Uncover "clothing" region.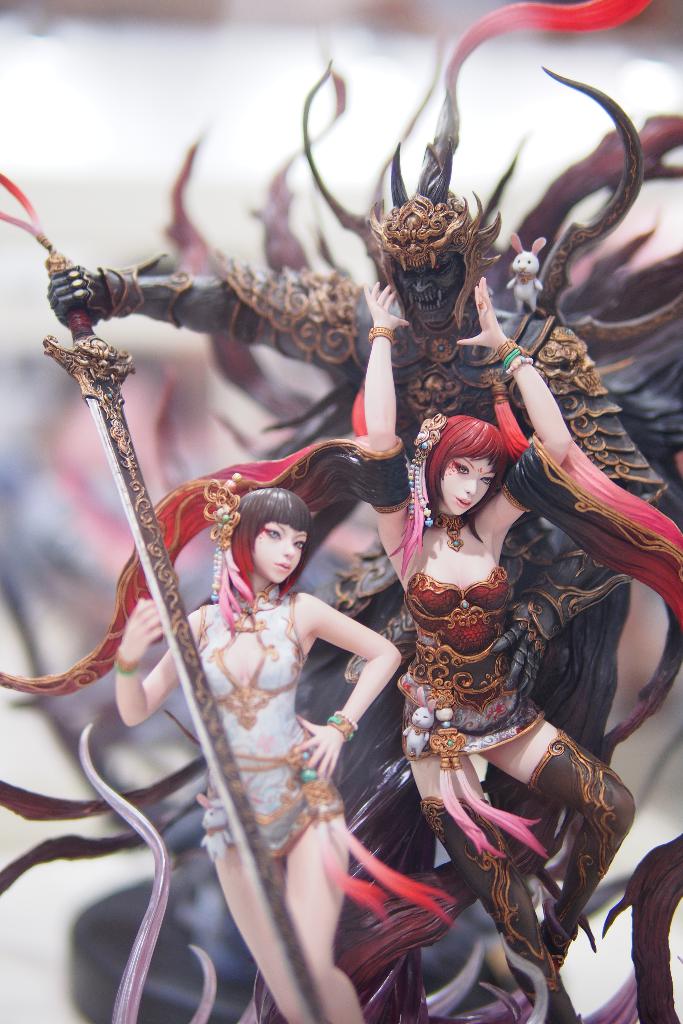
Uncovered: 215/256/680/652.
